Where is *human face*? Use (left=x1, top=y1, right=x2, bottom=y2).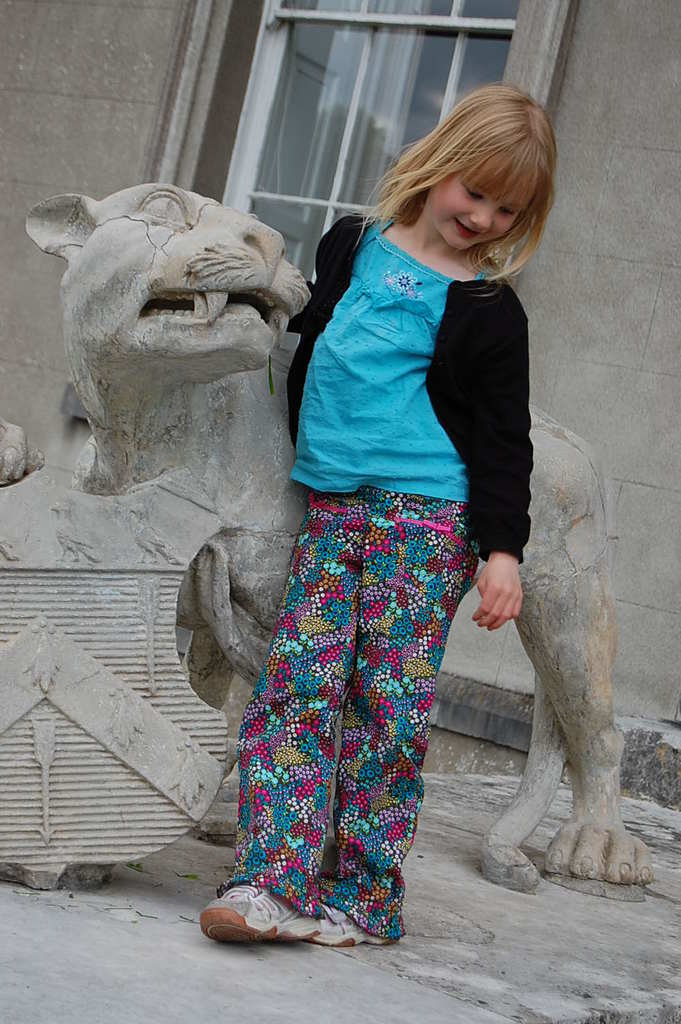
(left=437, top=135, right=541, bottom=252).
